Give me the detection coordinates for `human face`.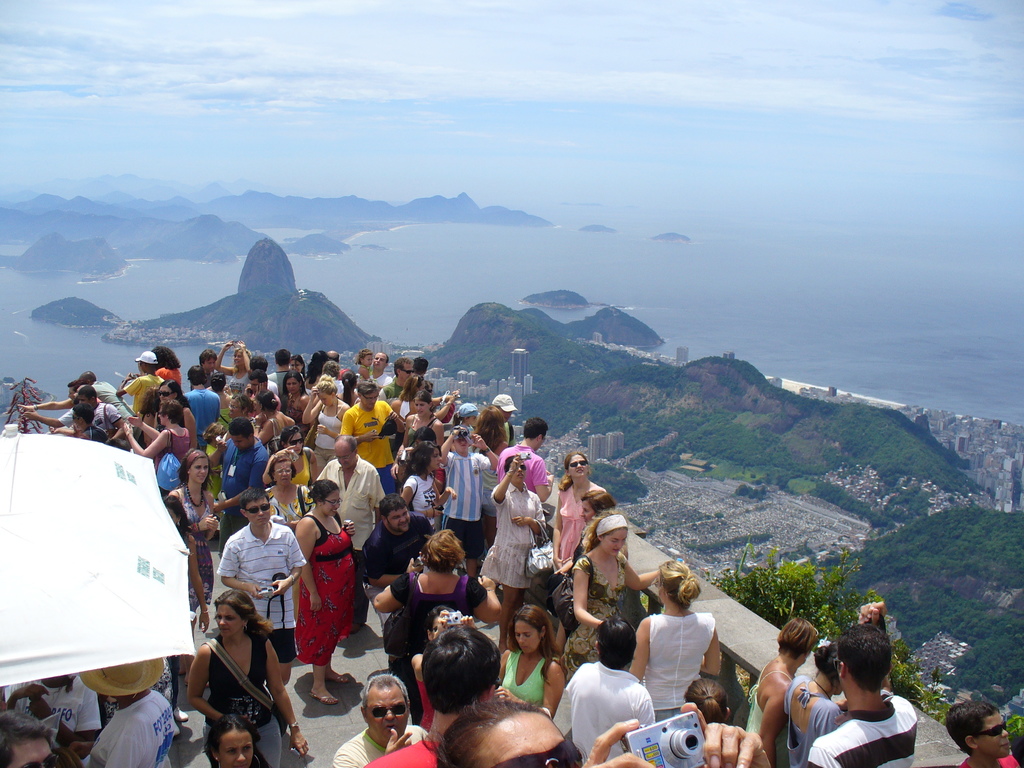
box=[372, 353, 388, 368].
